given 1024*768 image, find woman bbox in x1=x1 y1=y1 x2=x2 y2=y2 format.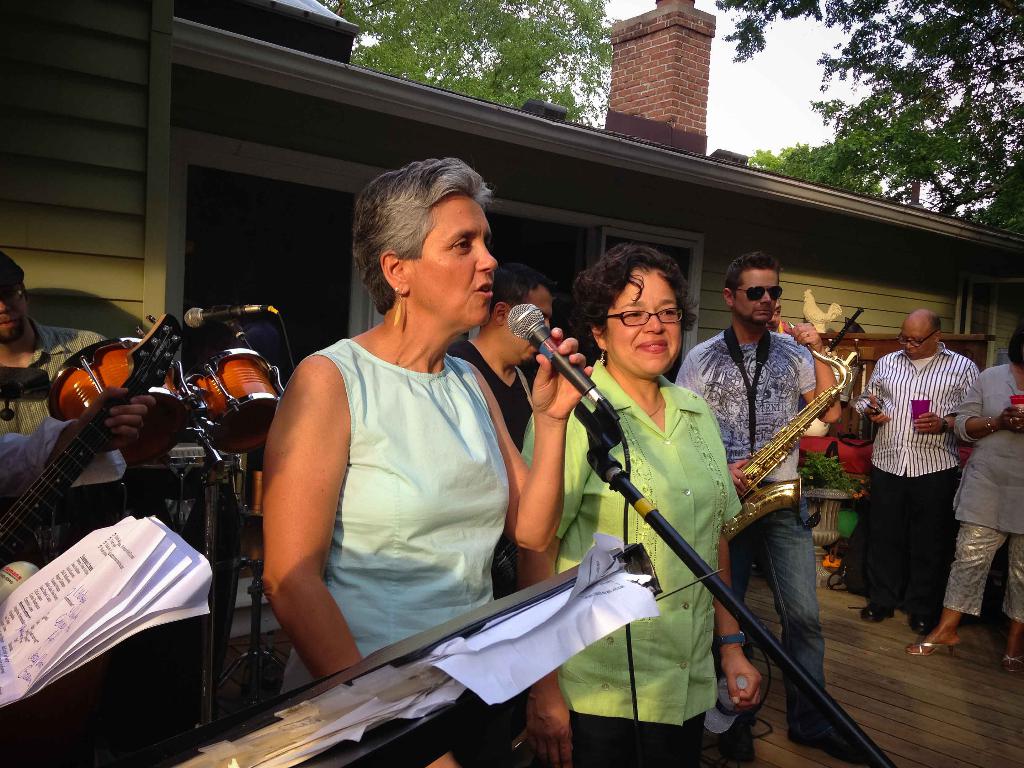
x1=257 y1=162 x2=546 y2=716.
